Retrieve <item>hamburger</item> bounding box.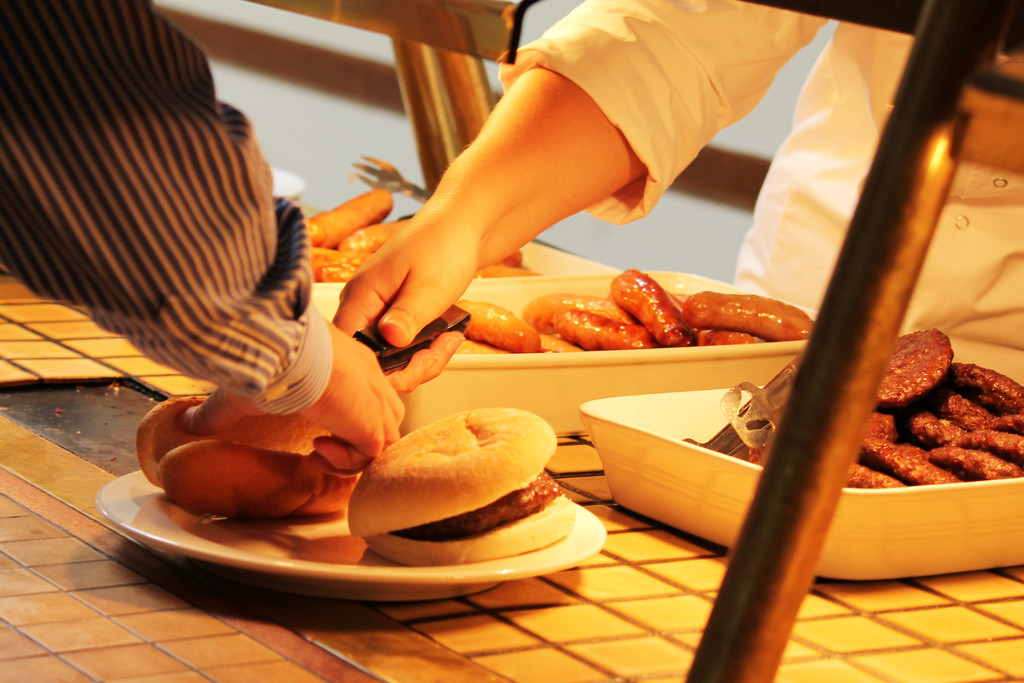
Bounding box: detection(350, 402, 575, 564).
